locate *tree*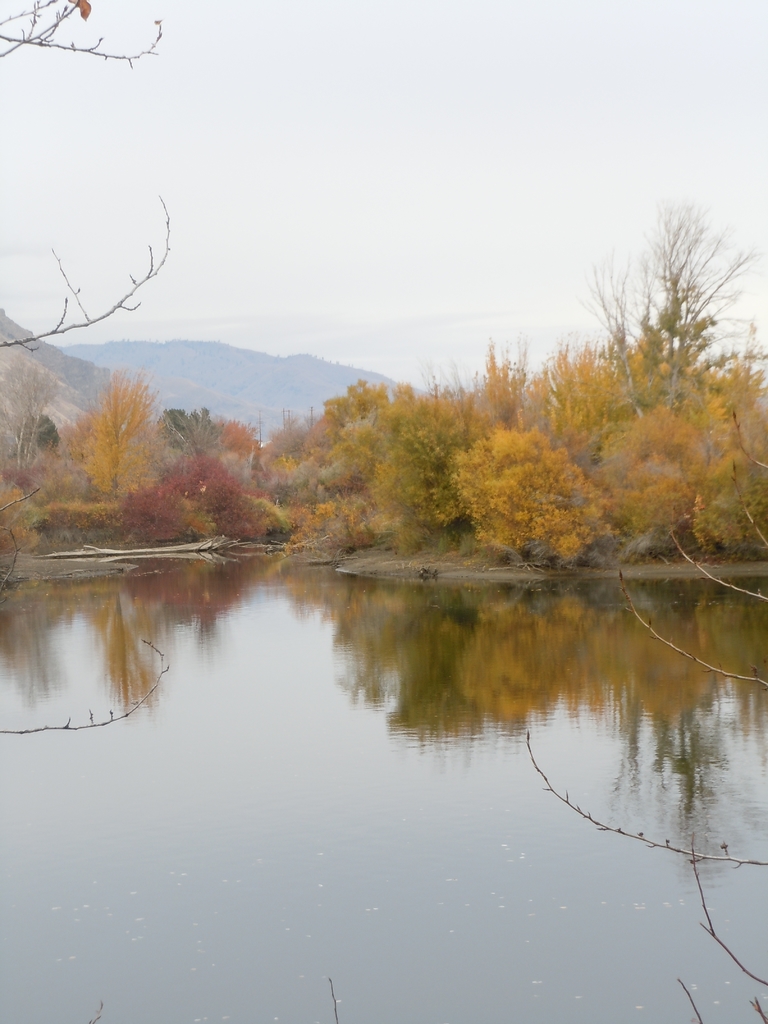
box(0, 364, 60, 475)
